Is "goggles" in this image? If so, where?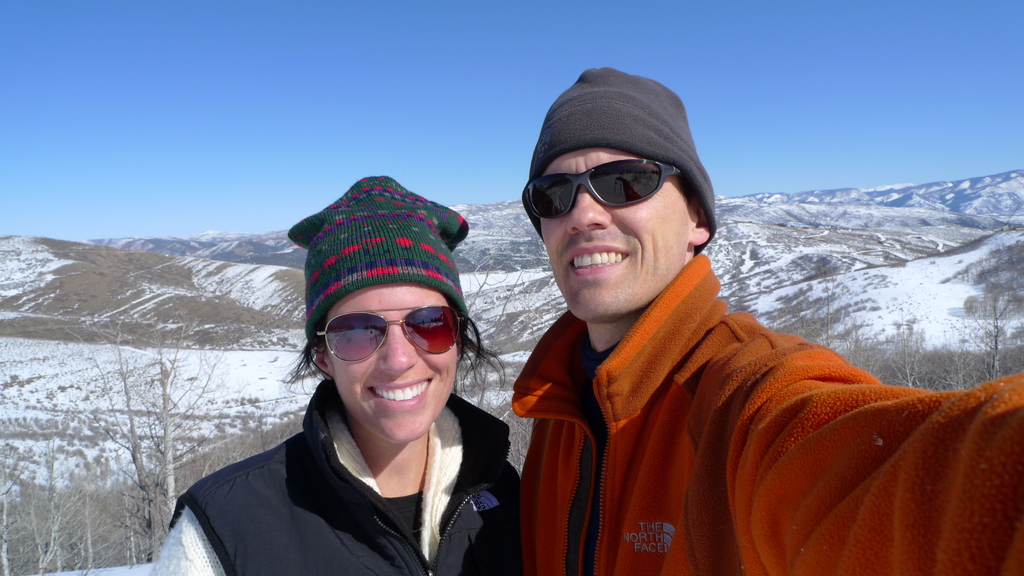
Yes, at pyautogui.locateOnScreen(311, 303, 467, 362).
